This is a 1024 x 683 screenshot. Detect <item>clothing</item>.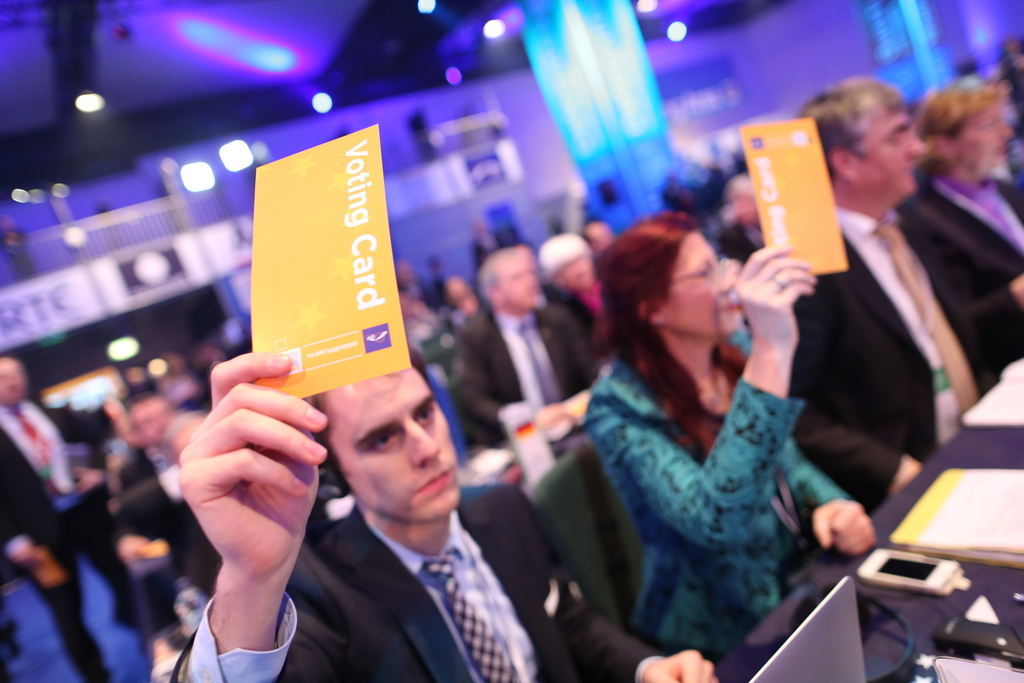
rect(896, 167, 1023, 398).
